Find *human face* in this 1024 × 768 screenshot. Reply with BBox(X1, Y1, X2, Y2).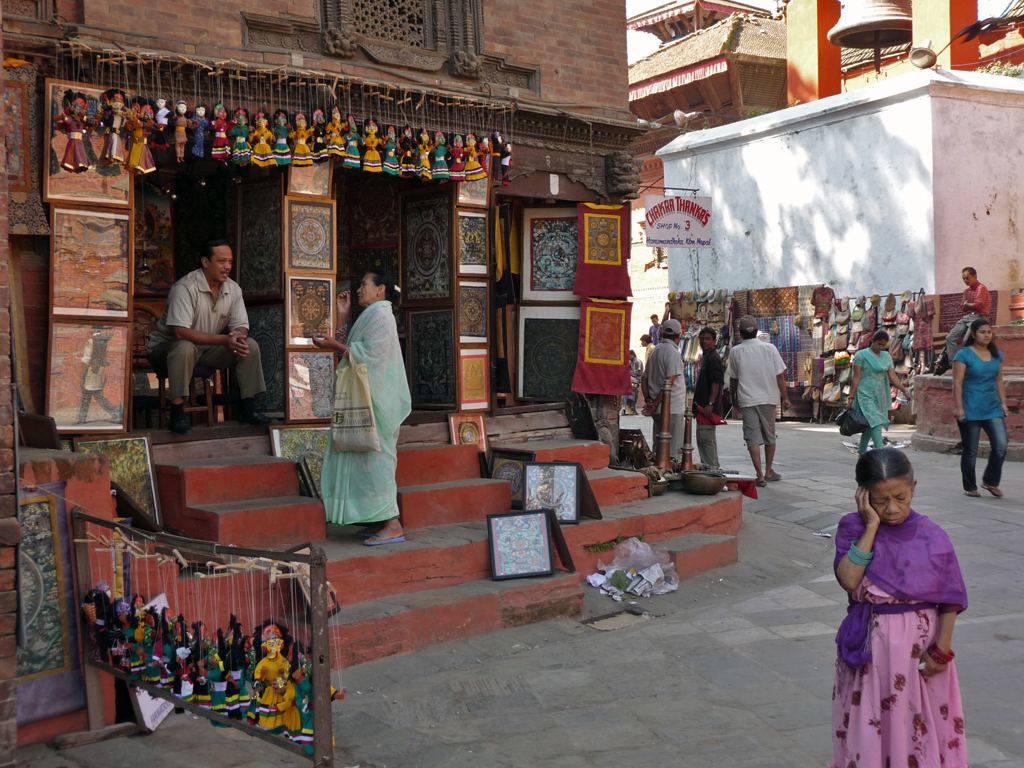
BBox(699, 333, 711, 348).
